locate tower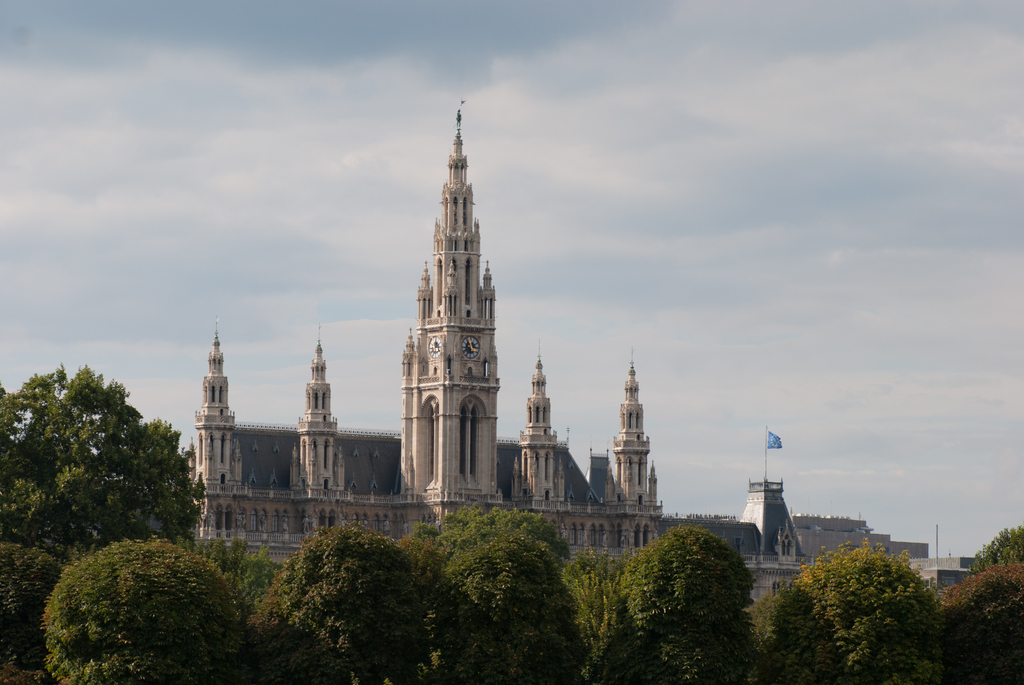
bbox=(739, 439, 795, 605)
